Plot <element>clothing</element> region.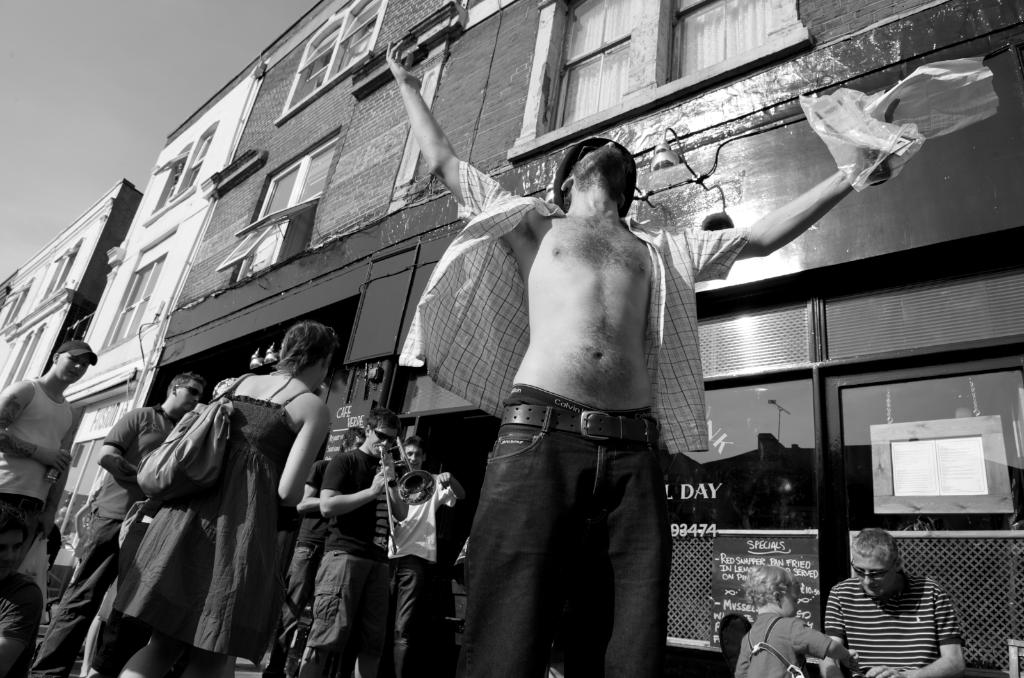
Plotted at x1=0 y1=375 x2=79 y2=677.
